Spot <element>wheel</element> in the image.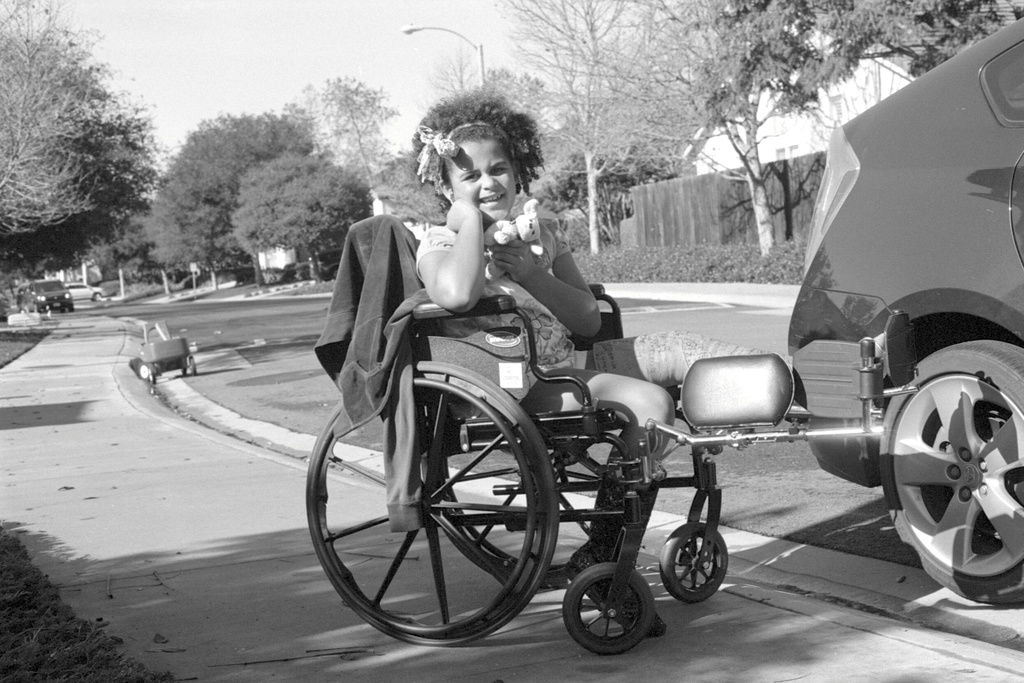
<element>wheel</element> found at detection(189, 357, 196, 375).
